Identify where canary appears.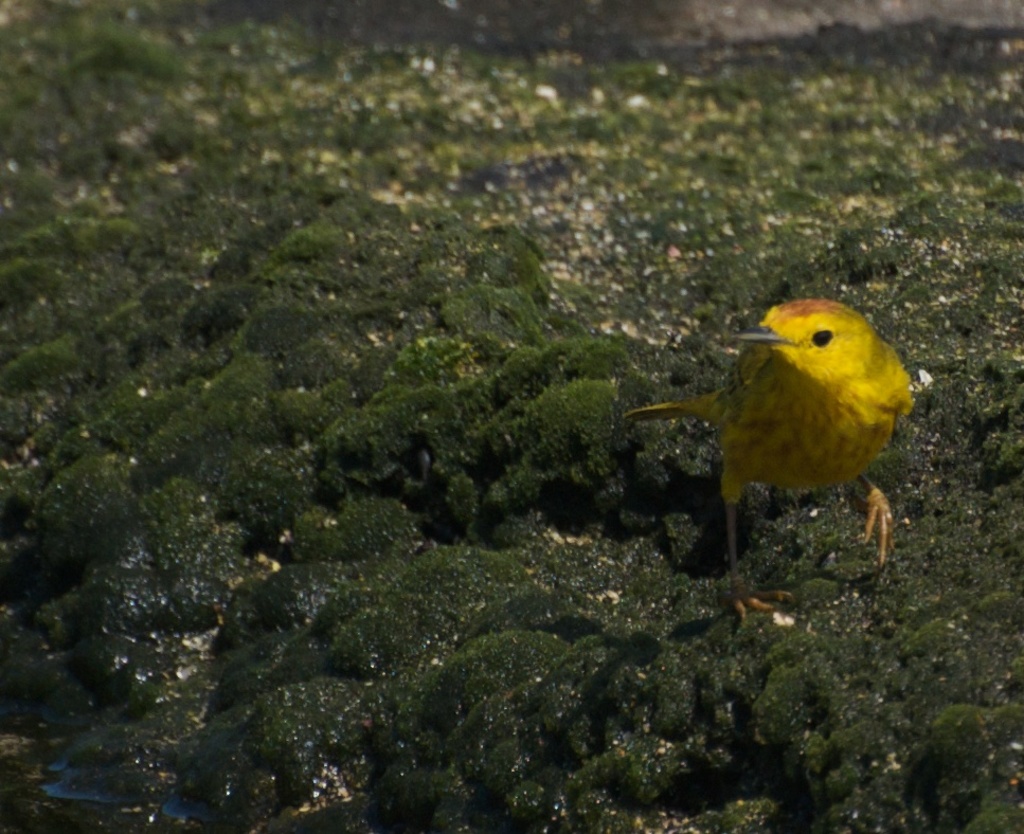
Appears at <box>629,294,919,618</box>.
